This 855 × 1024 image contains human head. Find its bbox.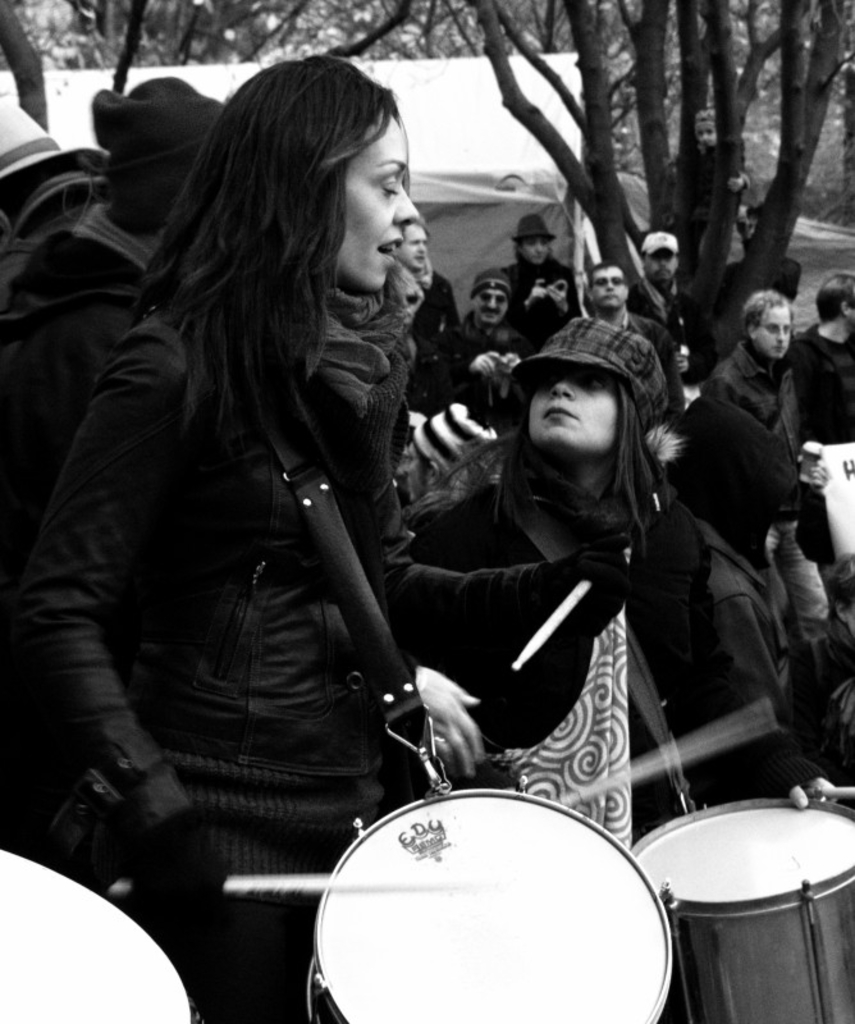
526,323,668,453.
